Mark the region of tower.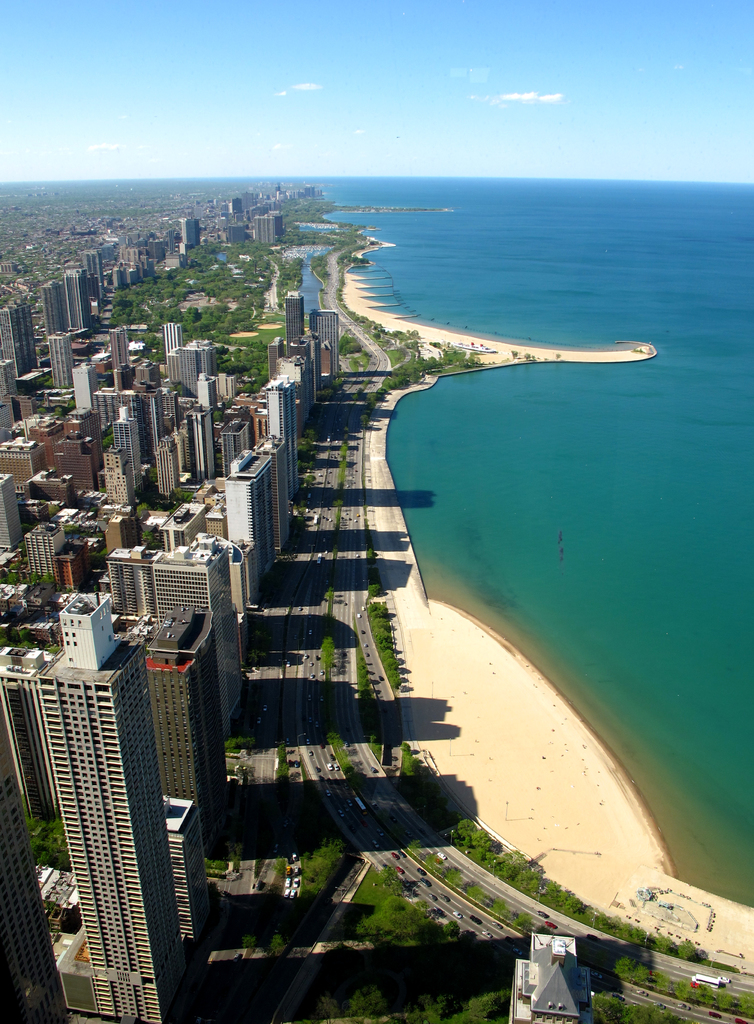
Region: 139/607/225/840.
